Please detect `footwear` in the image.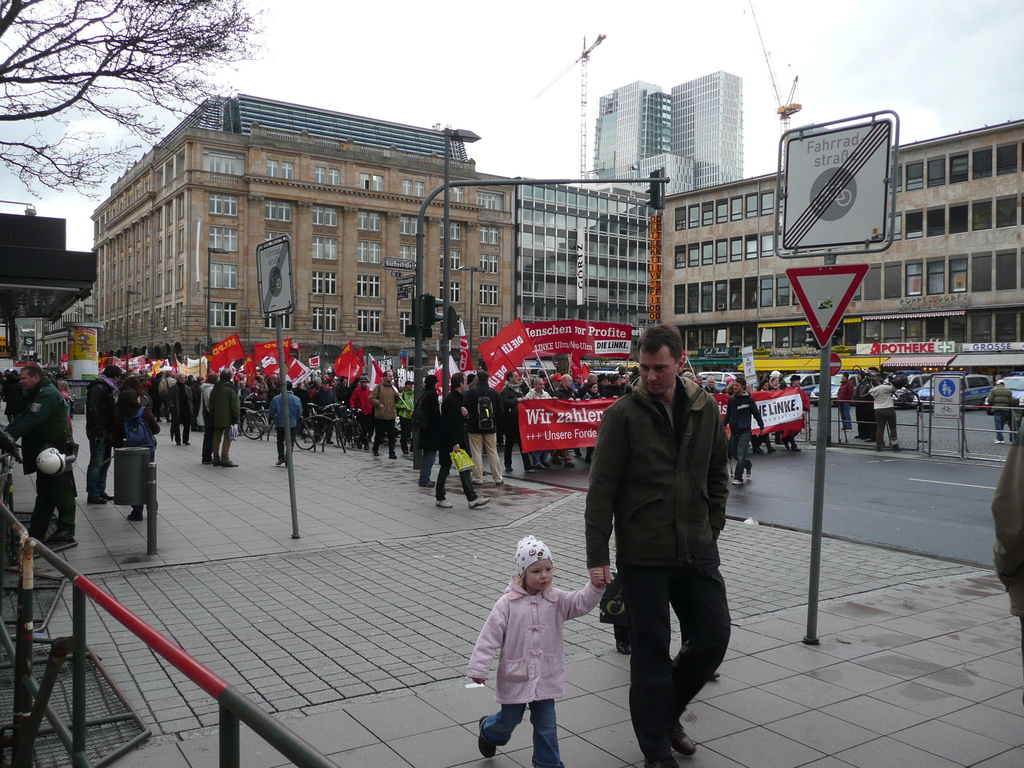
x1=673, y1=722, x2=698, y2=755.
